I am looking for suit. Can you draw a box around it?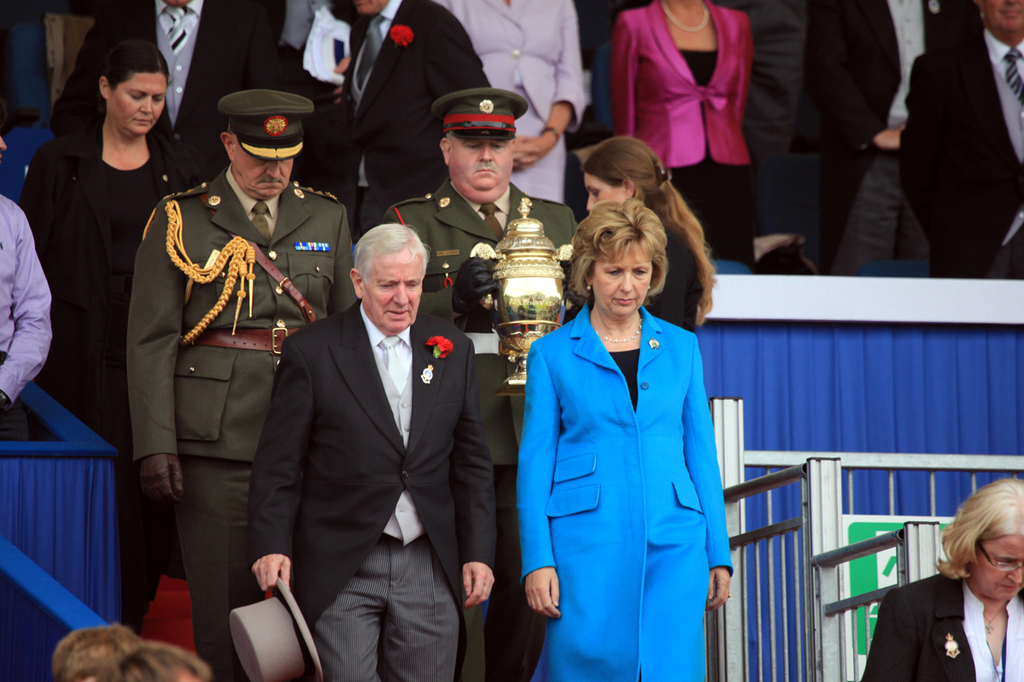
Sure, the bounding box is (x1=331, y1=0, x2=496, y2=227).
